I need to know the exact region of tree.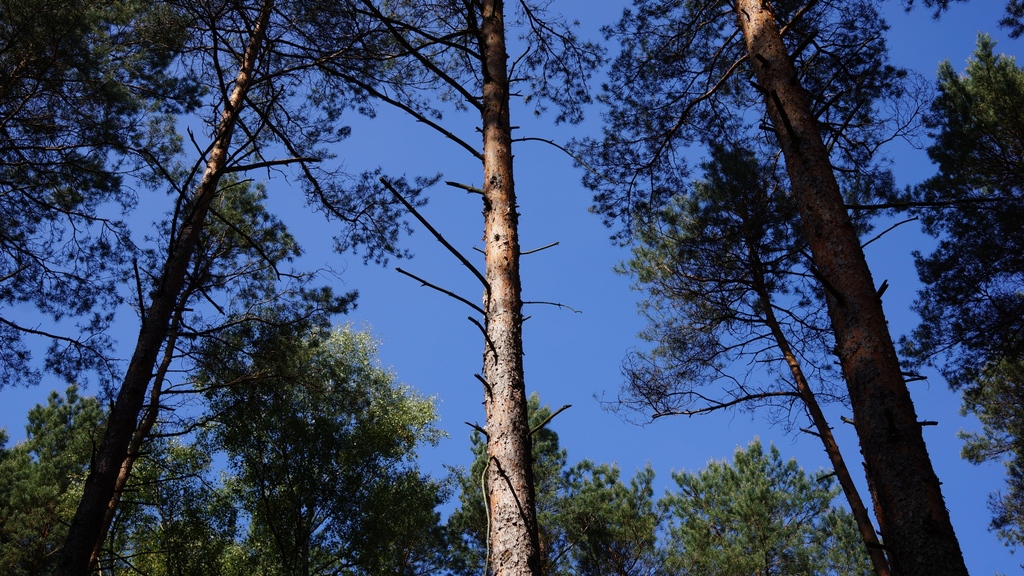
Region: BBox(150, 266, 438, 554).
